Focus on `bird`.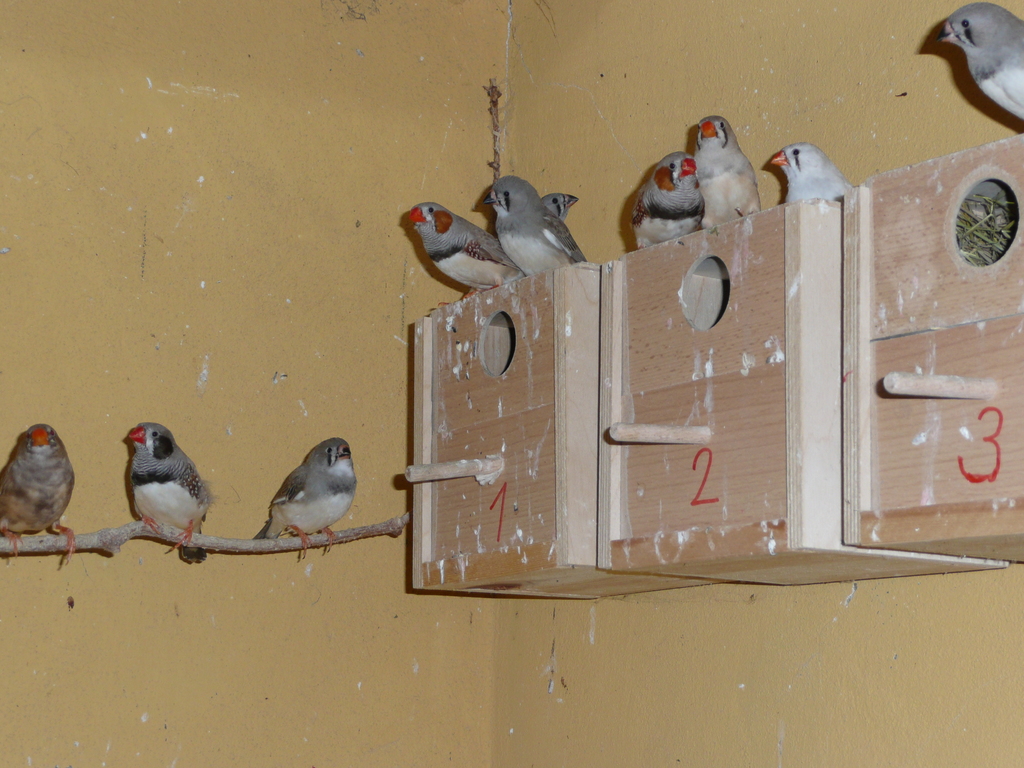
Focused at box=[244, 434, 367, 564].
